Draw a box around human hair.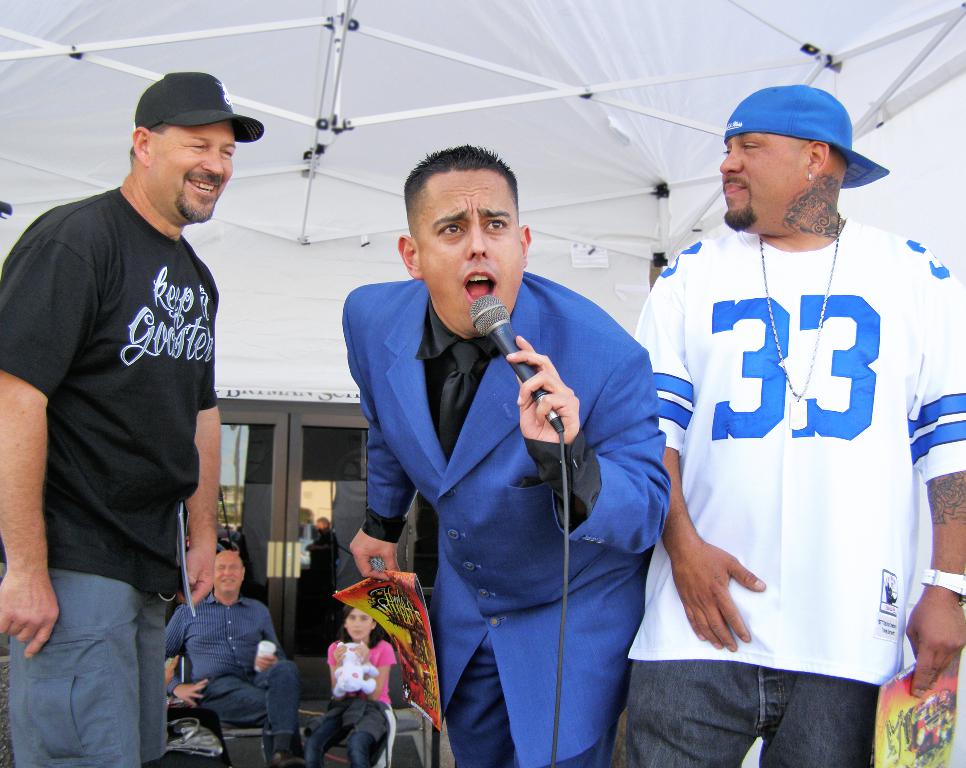
336 607 386 647.
